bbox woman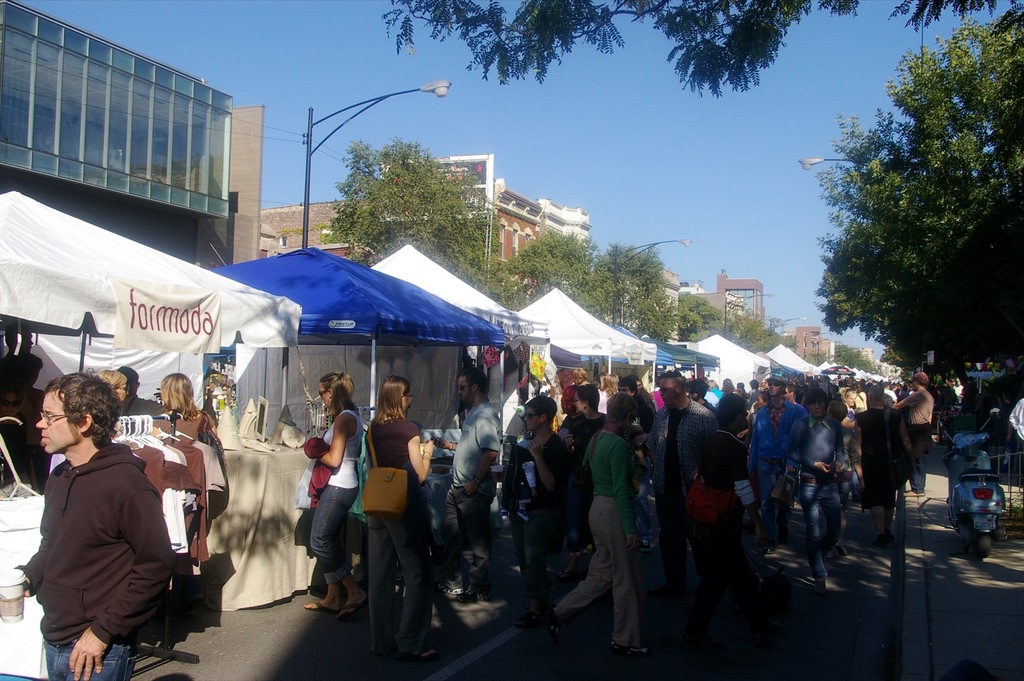
(x1=840, y1=390, x2=859, y2=480)
